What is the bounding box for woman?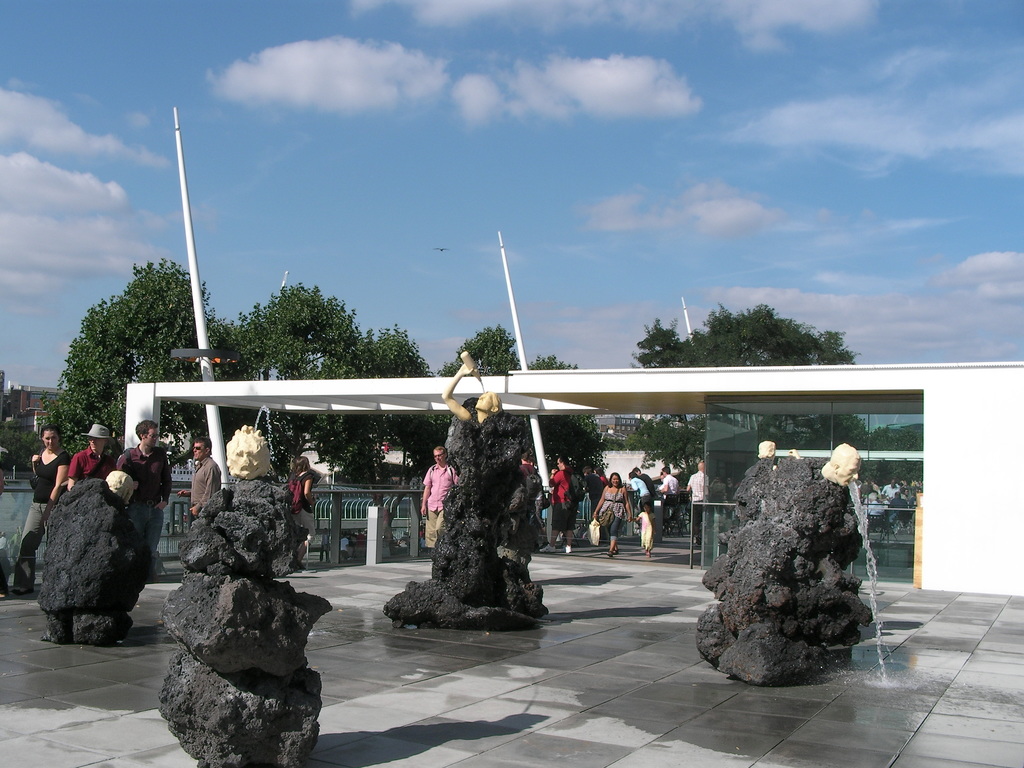
select_region(8, 426, 65, 587).
